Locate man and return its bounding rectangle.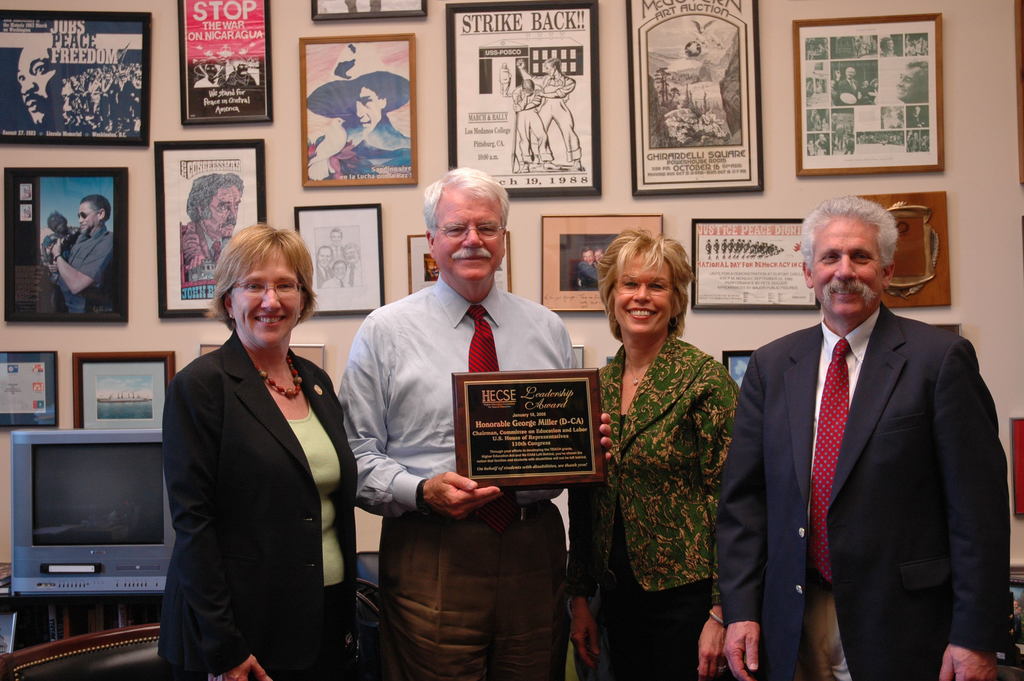
box(733, 188, 1007, 675).
